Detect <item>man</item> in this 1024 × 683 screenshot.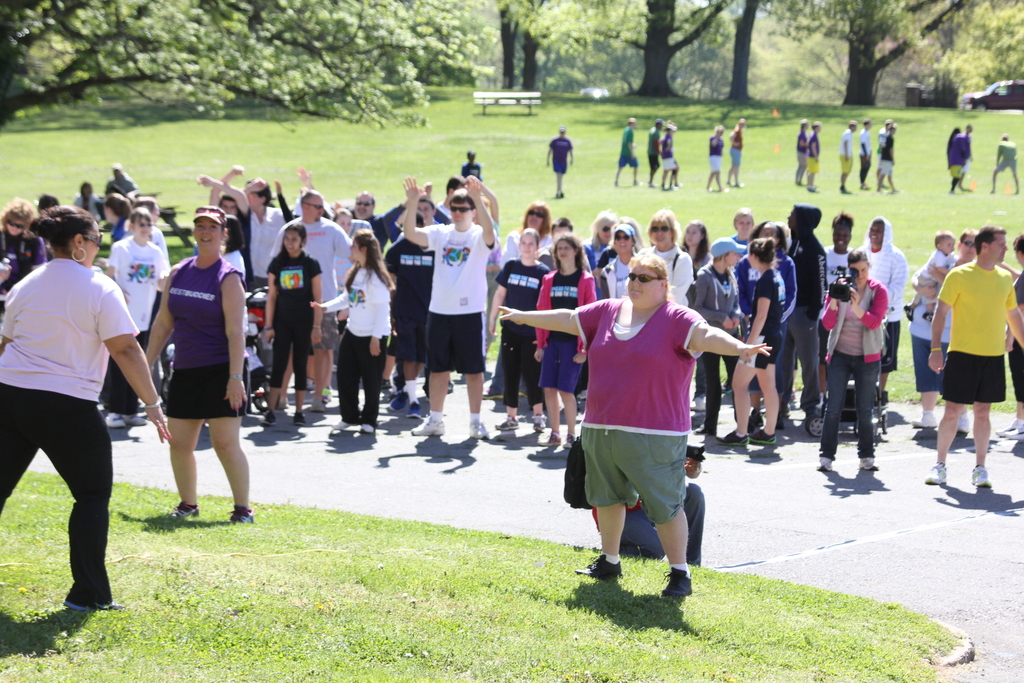
Detection: 196 165 257 283.
